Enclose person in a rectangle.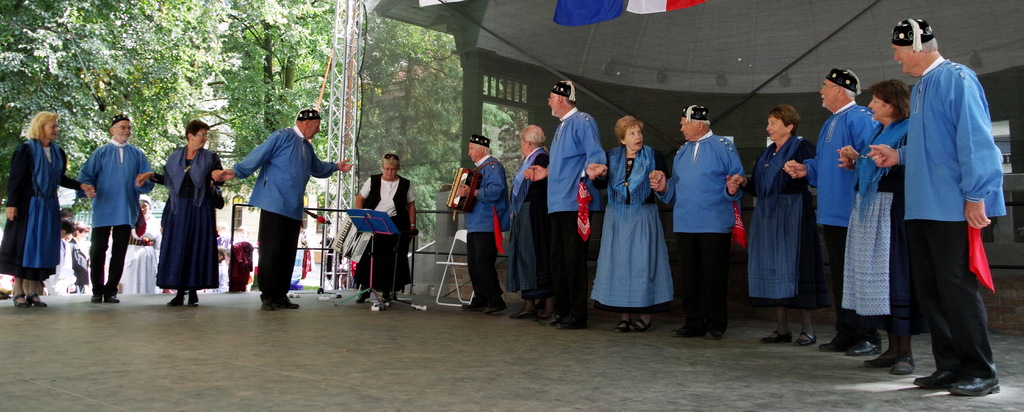
36, 214, 75, 295.
